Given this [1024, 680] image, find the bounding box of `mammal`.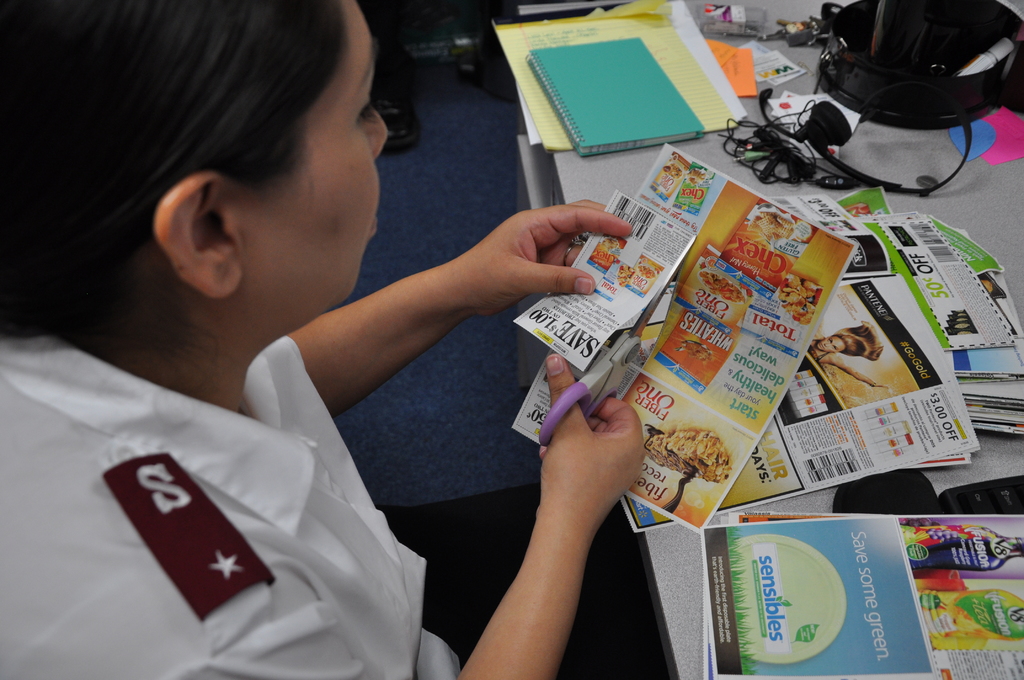
left=0, top=0, right=762, bottom=679.
